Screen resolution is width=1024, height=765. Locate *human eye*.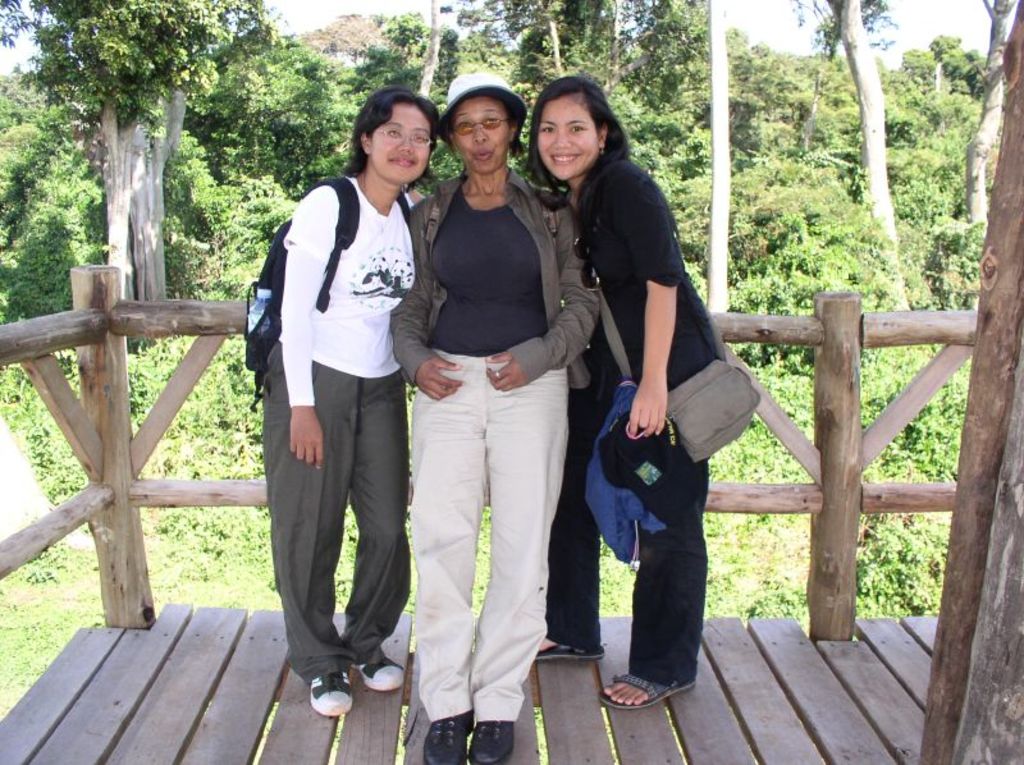
pyautogui.locateOnScreen(484, 115, 500, 125).
